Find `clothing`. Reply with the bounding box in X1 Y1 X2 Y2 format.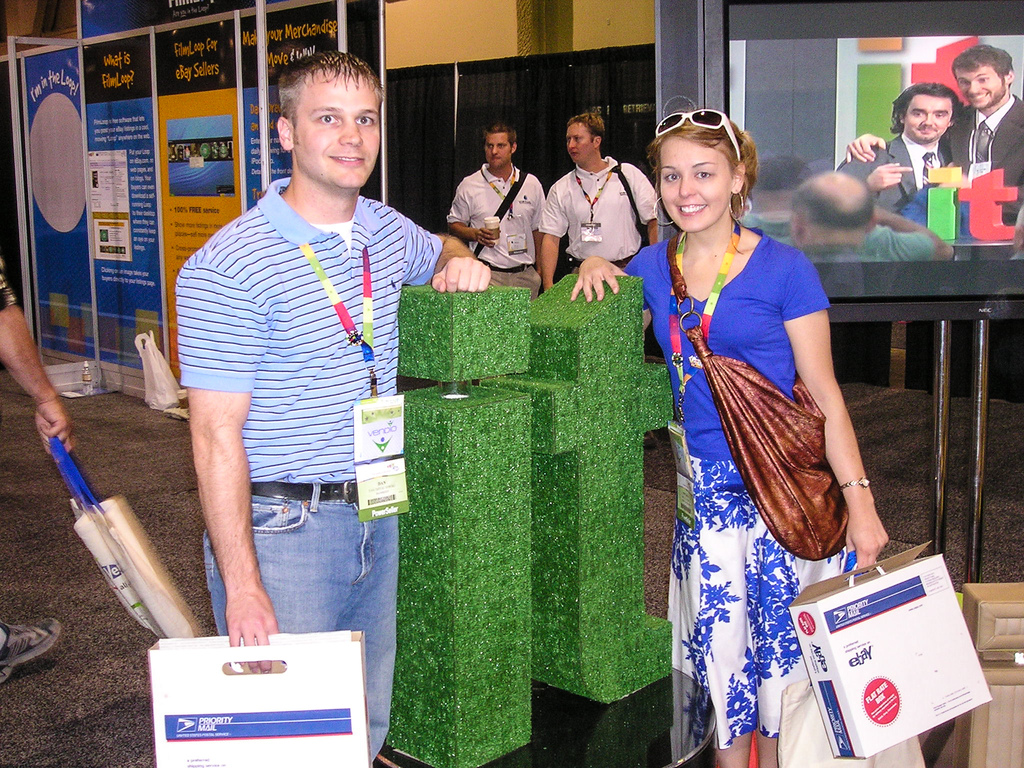
622 223 833 458.
